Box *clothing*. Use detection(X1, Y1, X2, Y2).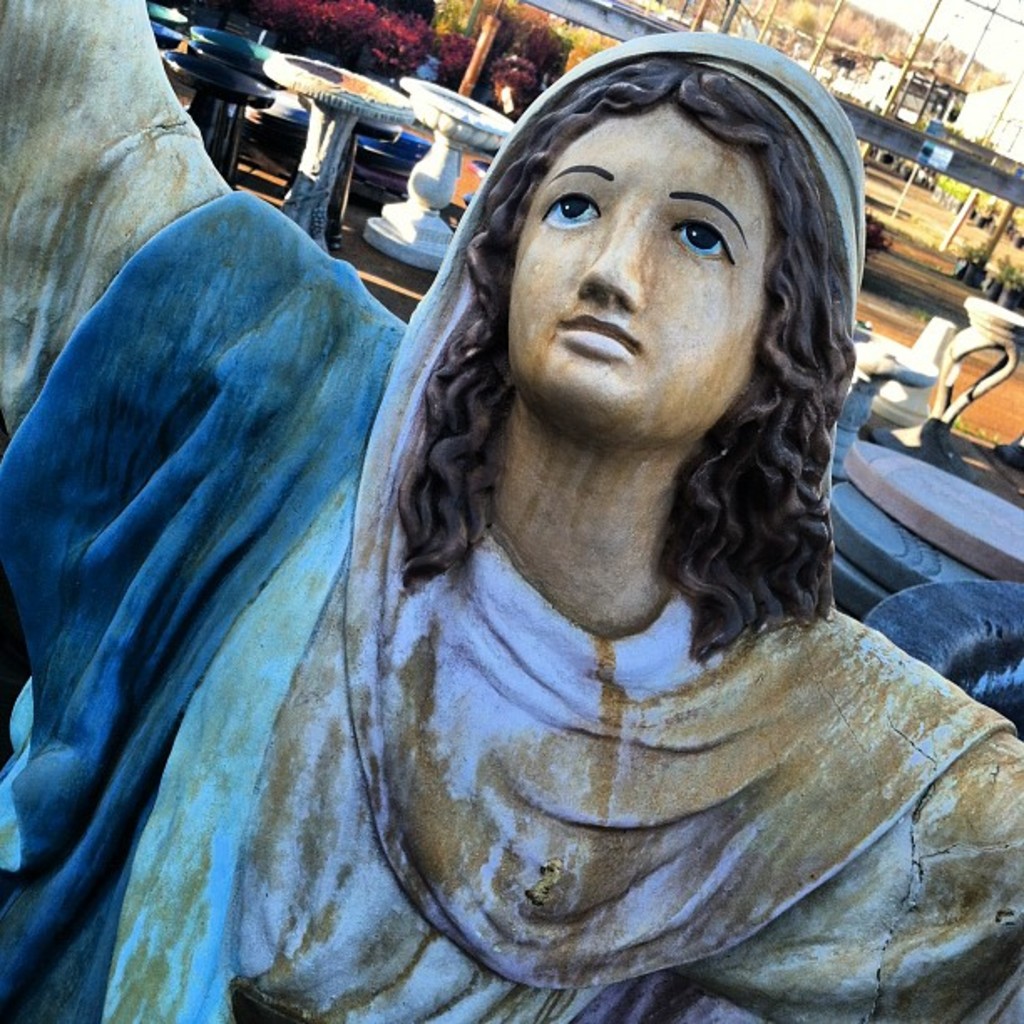
detection(147, 139, 997, 1023).
